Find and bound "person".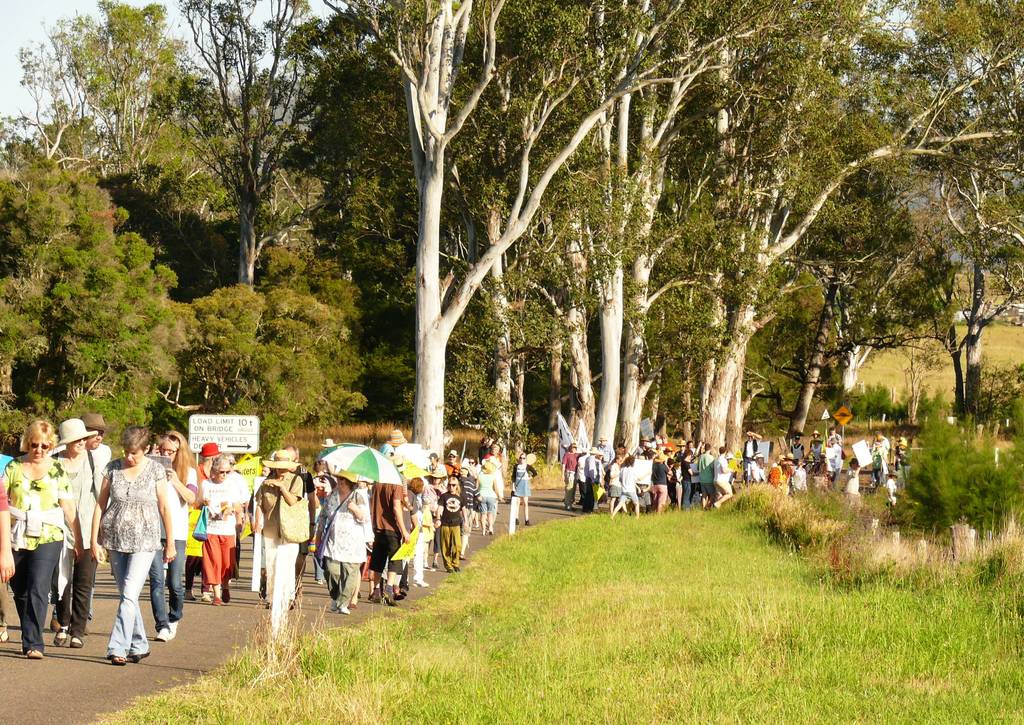
Bound: bbox=[0, 483, 14, 640].
